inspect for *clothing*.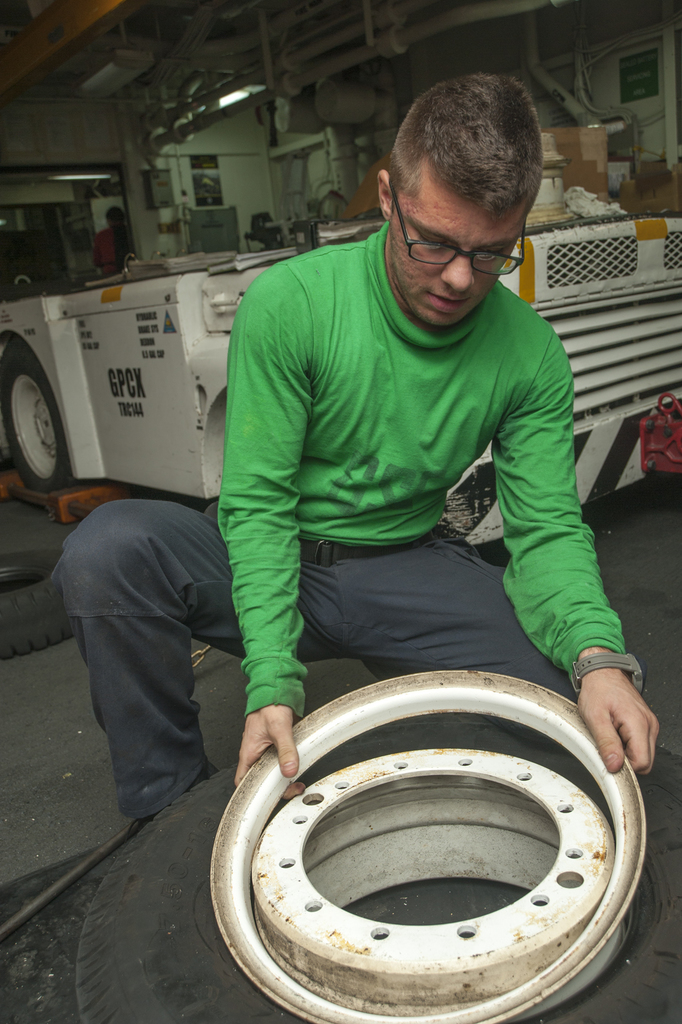
Inspection: 85 221 130 273.
